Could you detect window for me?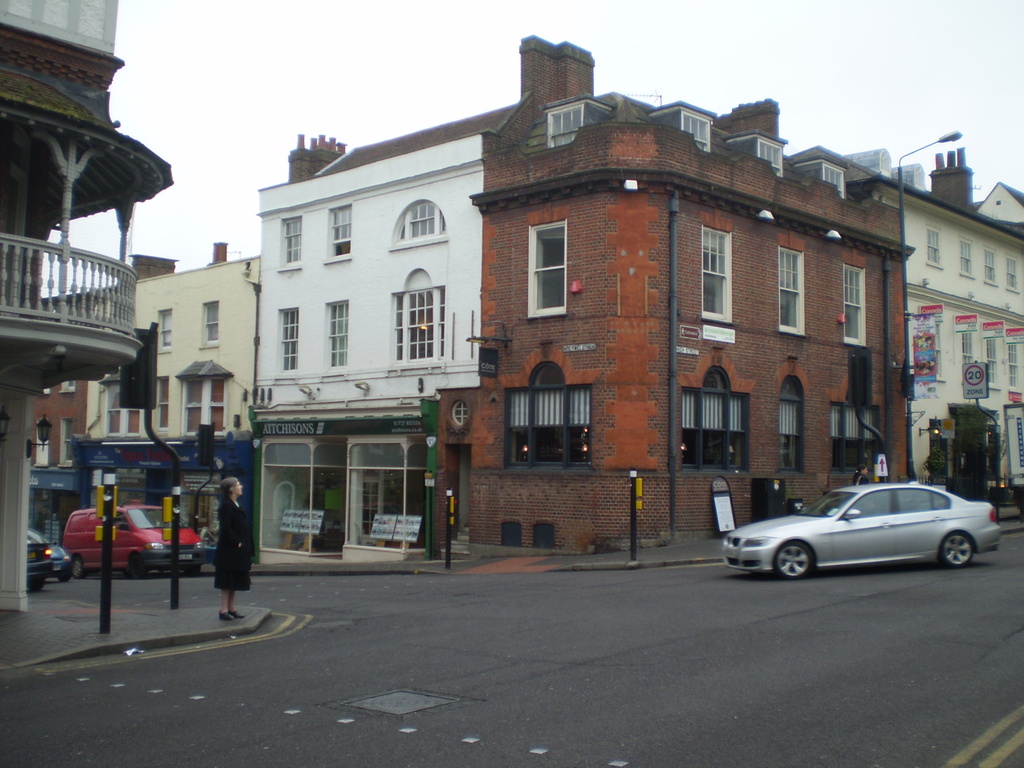
Detection result: crop(775, 380, 803, 470).
